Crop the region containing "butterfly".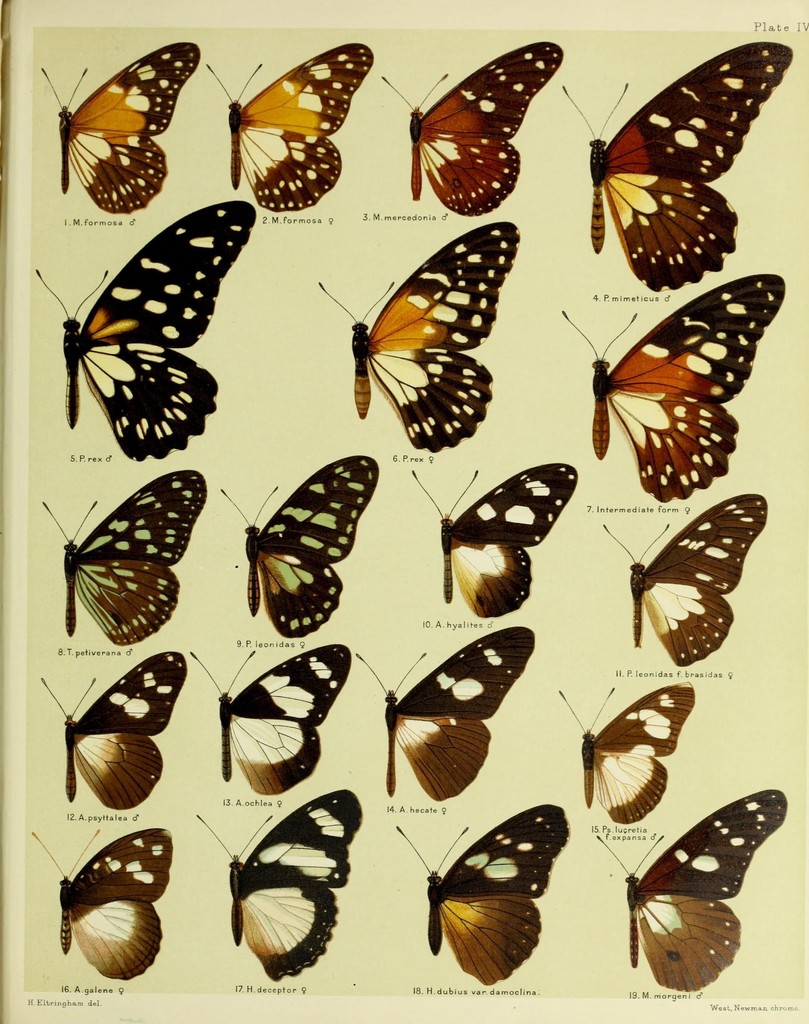
Crop region: rect(31, 820, 164, 981).
